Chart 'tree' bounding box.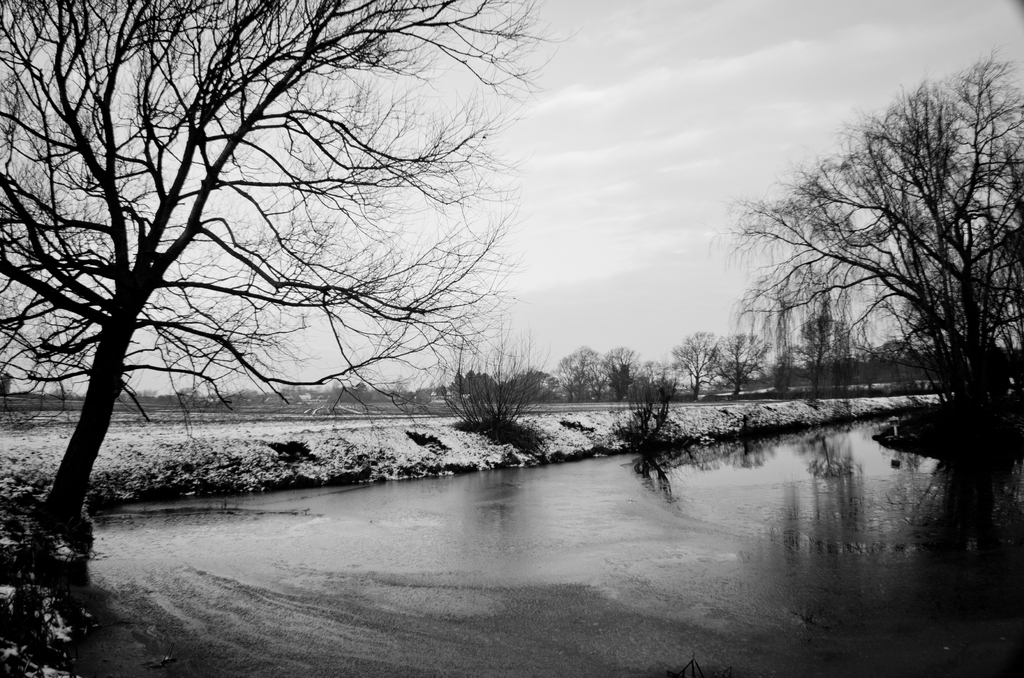
Charted: bbox=[441, 310, 552, 436].
